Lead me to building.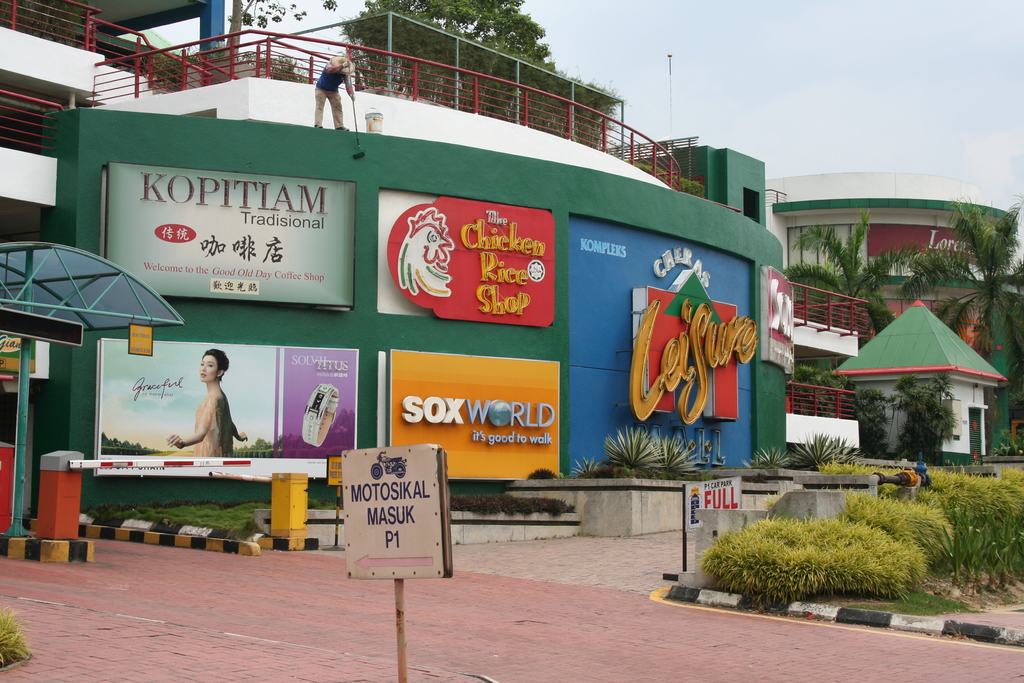
Lead to <box>0,0,1023,511</box>.
